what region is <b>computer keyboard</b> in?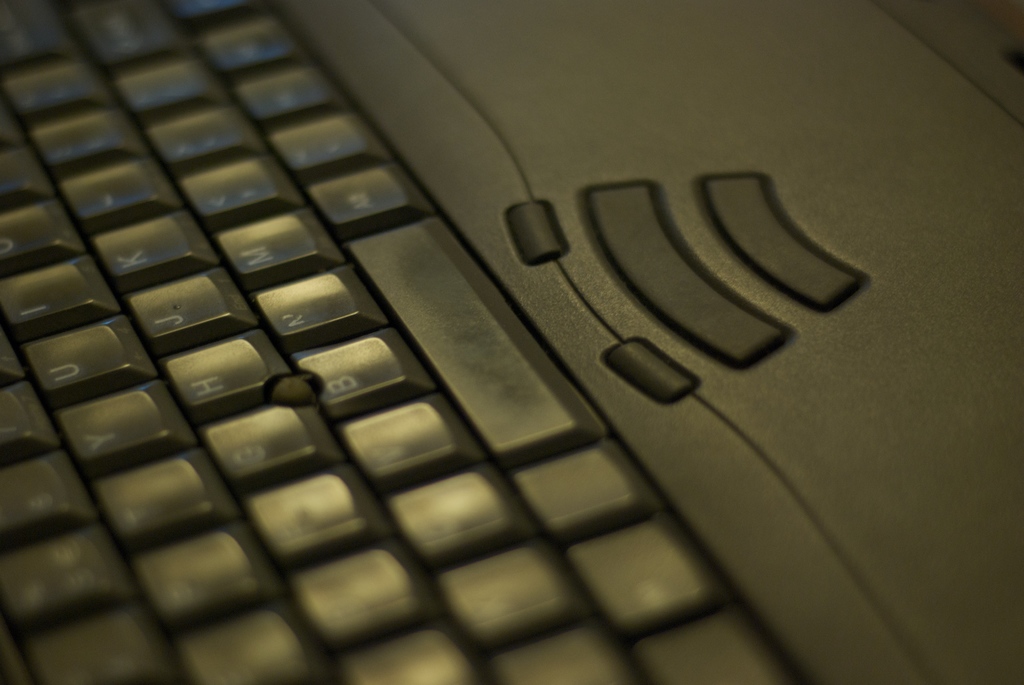
region(0, 0, 1023, 684).
